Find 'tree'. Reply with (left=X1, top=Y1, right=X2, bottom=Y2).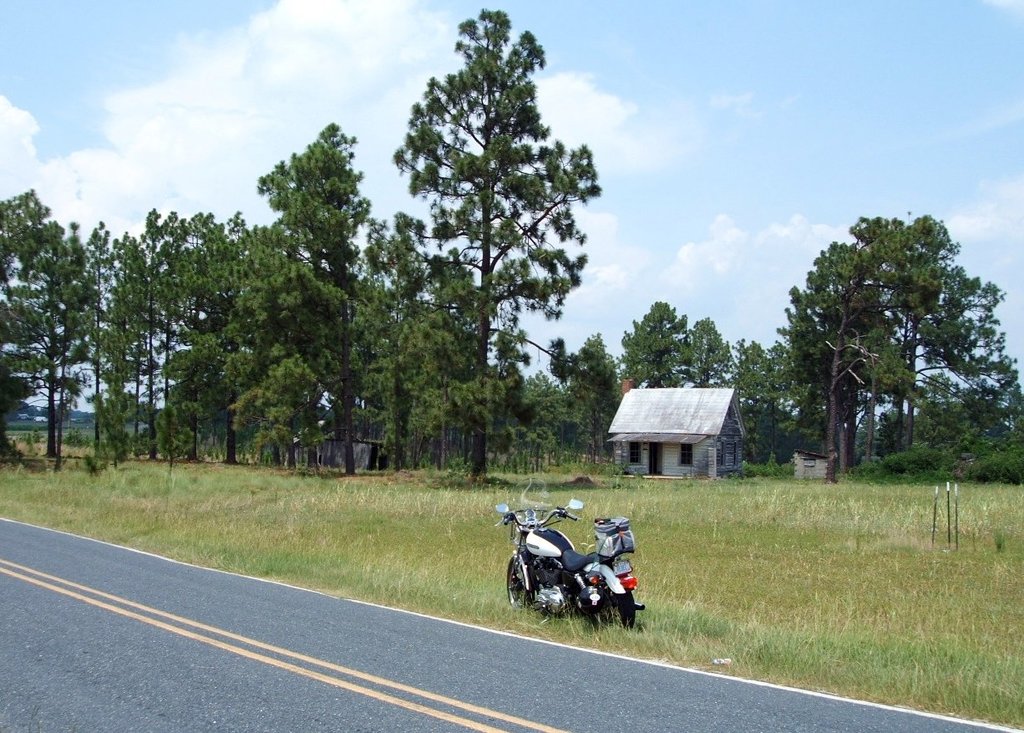
(left=140, top=202, right=180, bottom=467).
